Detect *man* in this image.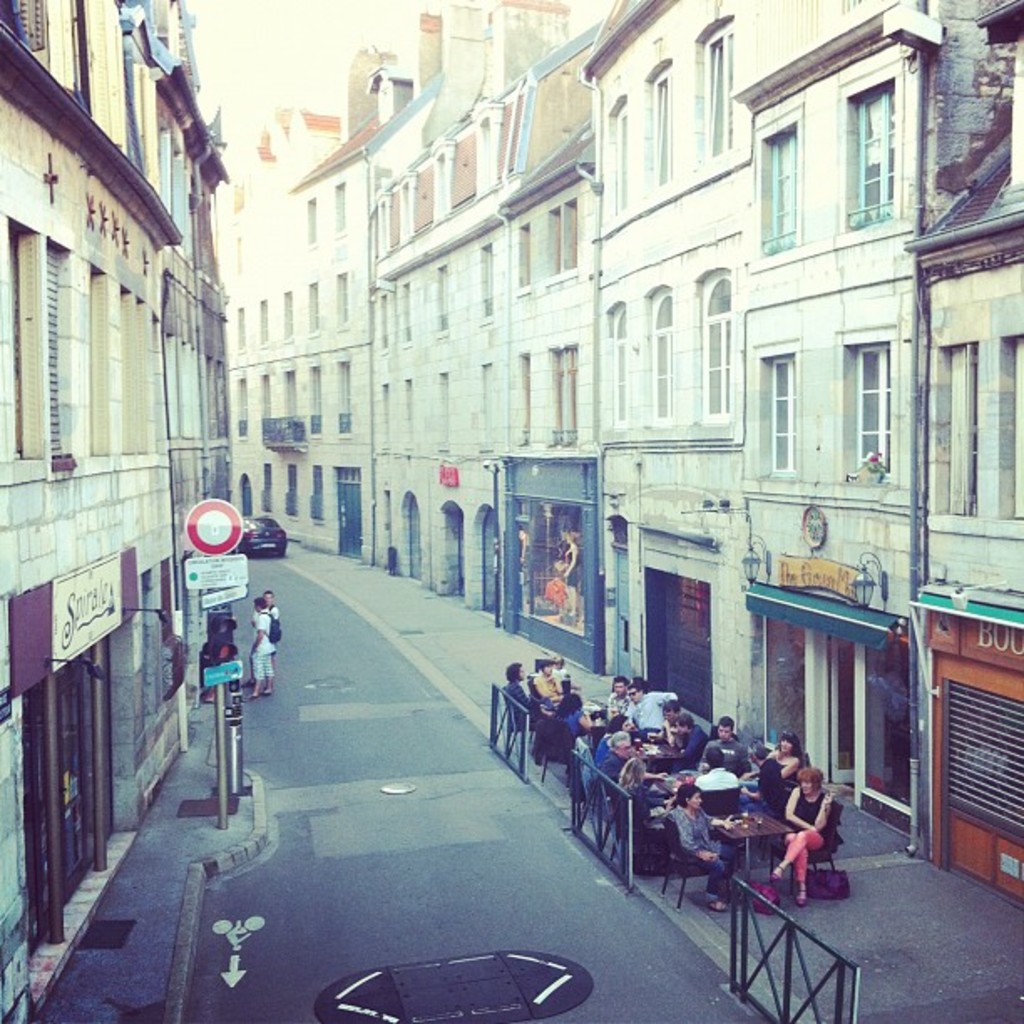
Detection: (606,678,634,718).
